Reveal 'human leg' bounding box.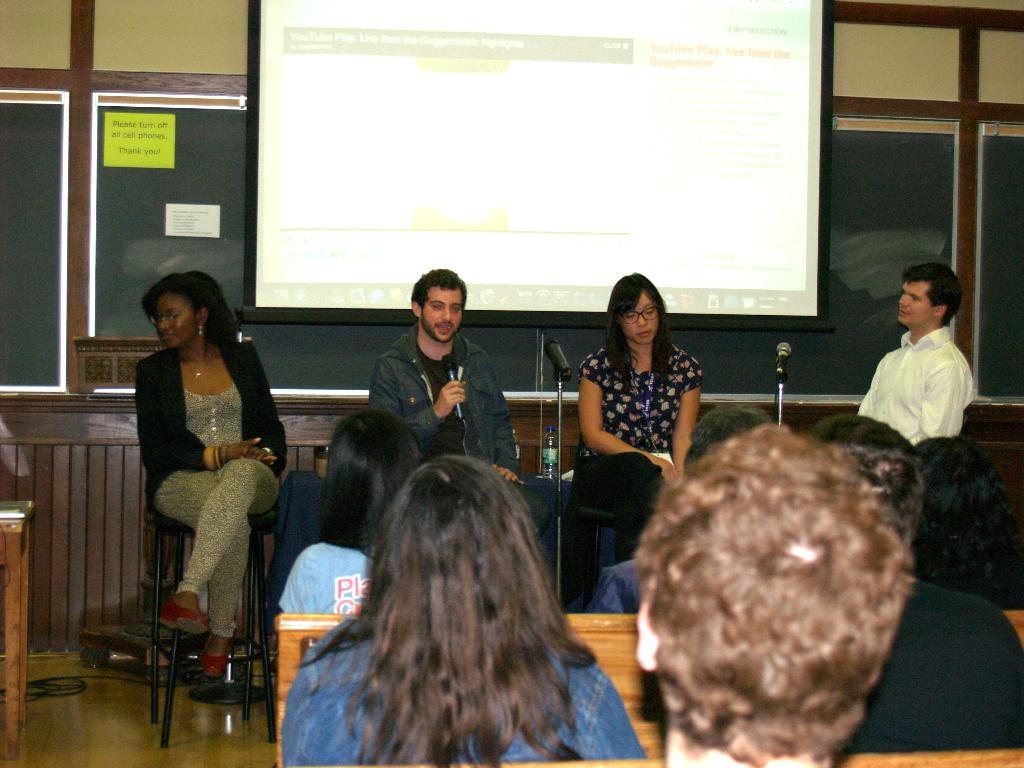
Revealed: pyautogui.locateOnScreen(159, 456, 277, 636).
